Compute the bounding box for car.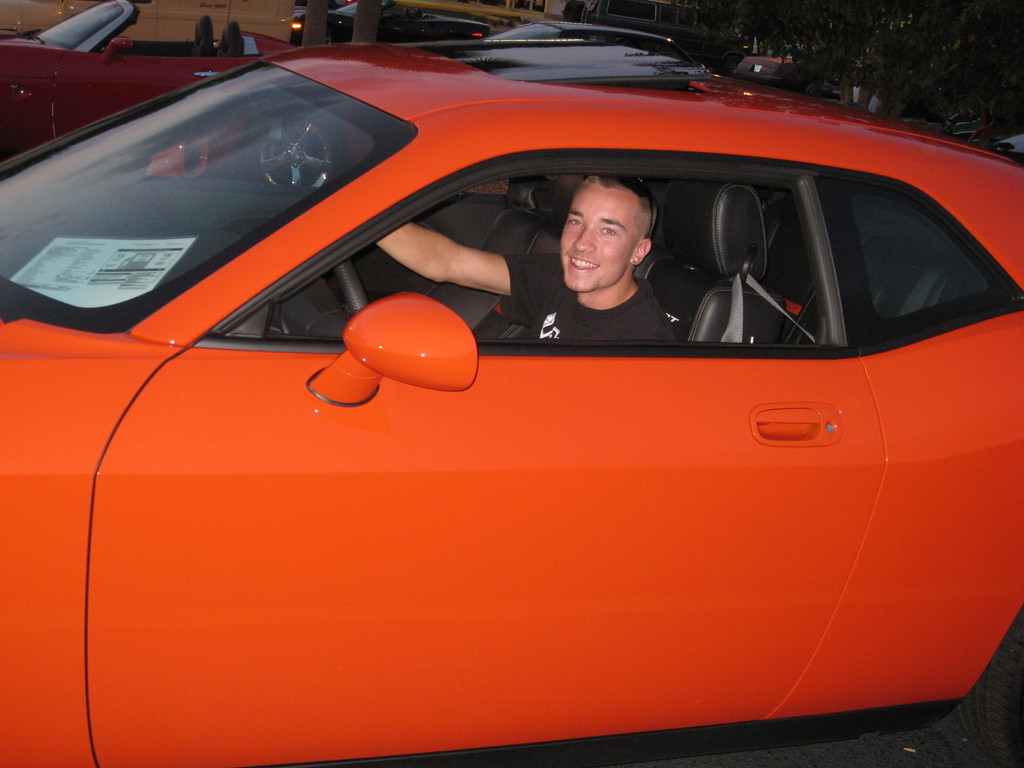
(488, 21, 702, 65).
